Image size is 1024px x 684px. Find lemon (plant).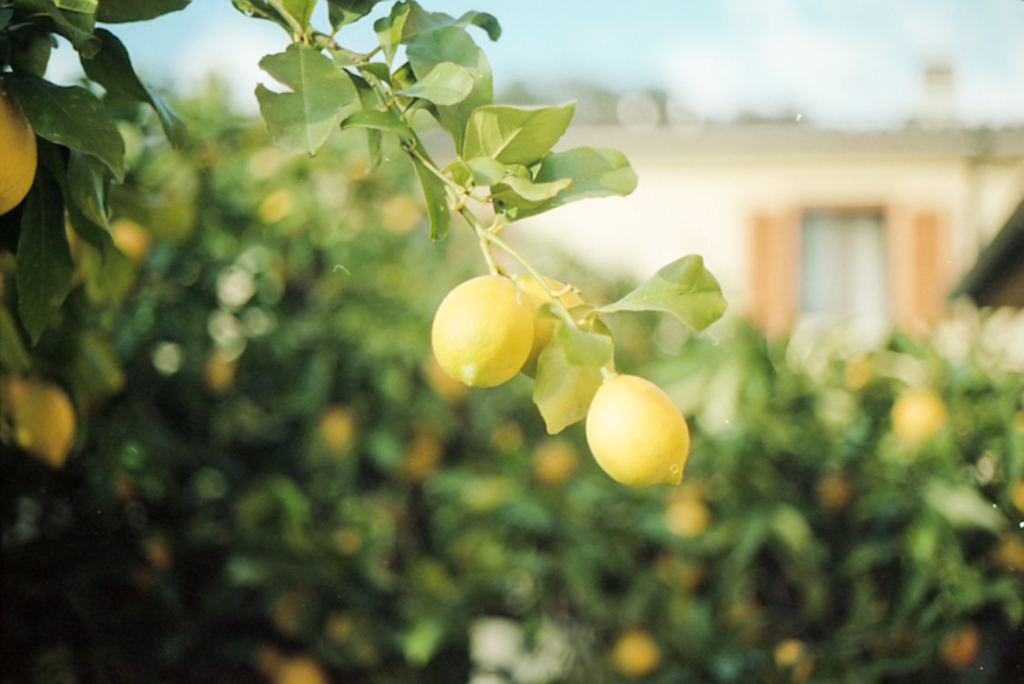
rect(0, 86, 35, 214).
